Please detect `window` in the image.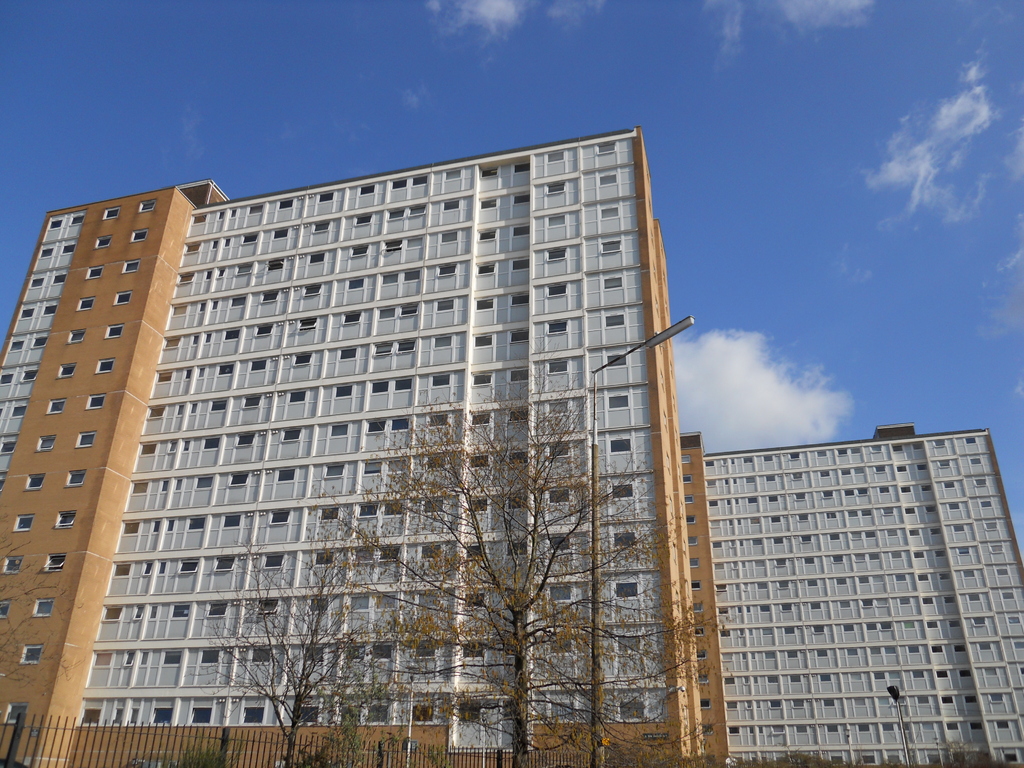
273/232/287/239.
